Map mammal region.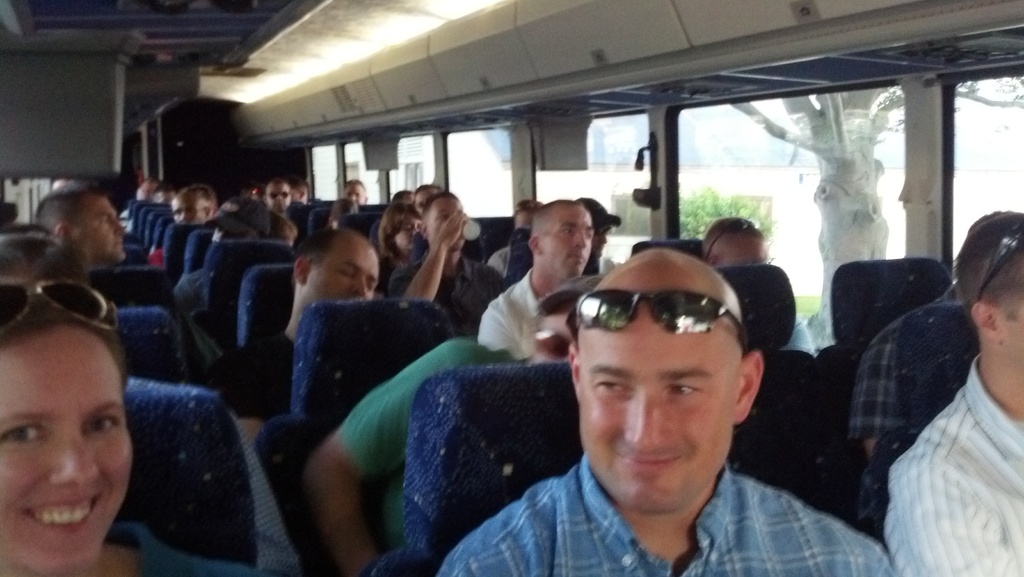
Mapped to 0, 295, 257, 576.
